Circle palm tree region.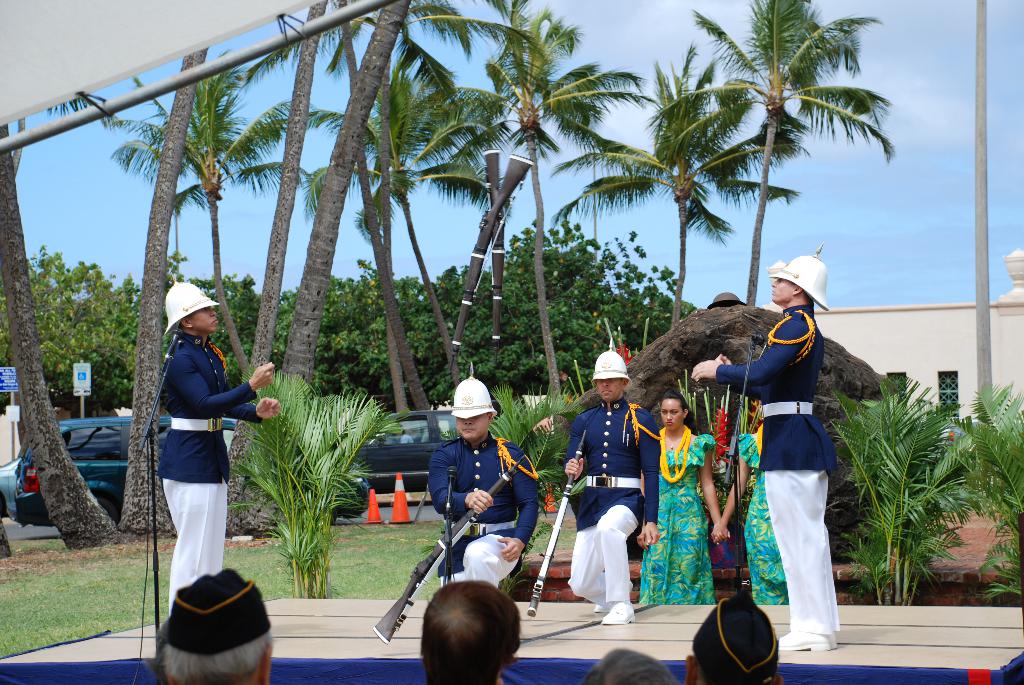
Region: <box>931,385,1023,599</box>.
